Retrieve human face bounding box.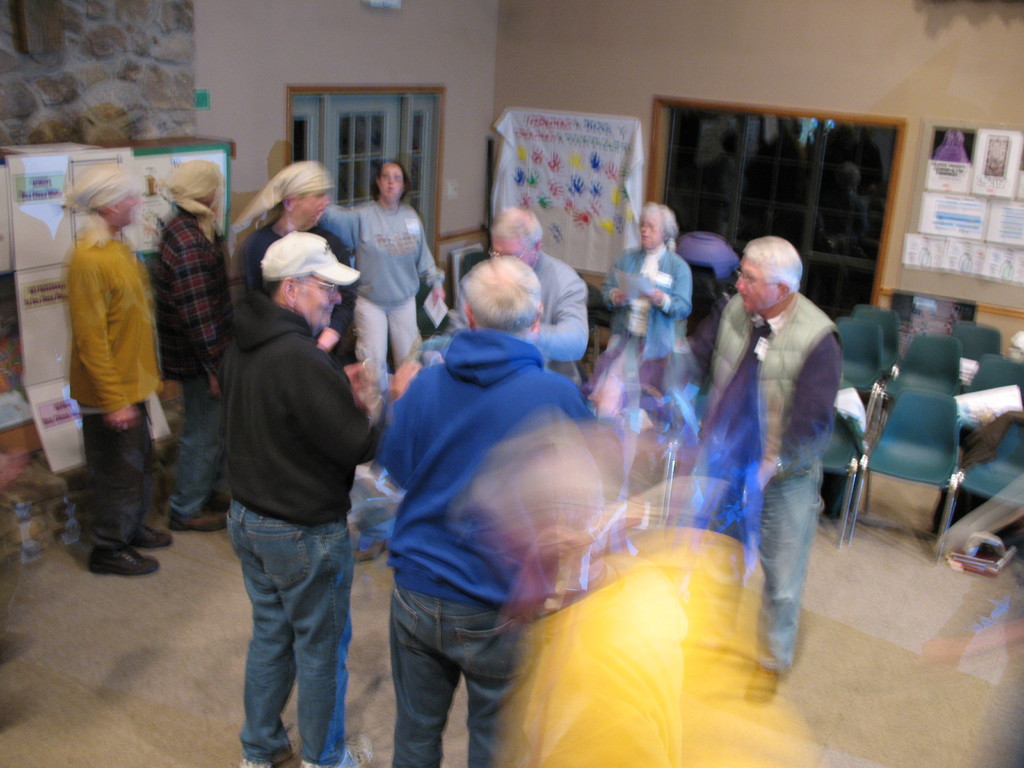
Bounding box: bbox=[734, 259, 776, 312].
